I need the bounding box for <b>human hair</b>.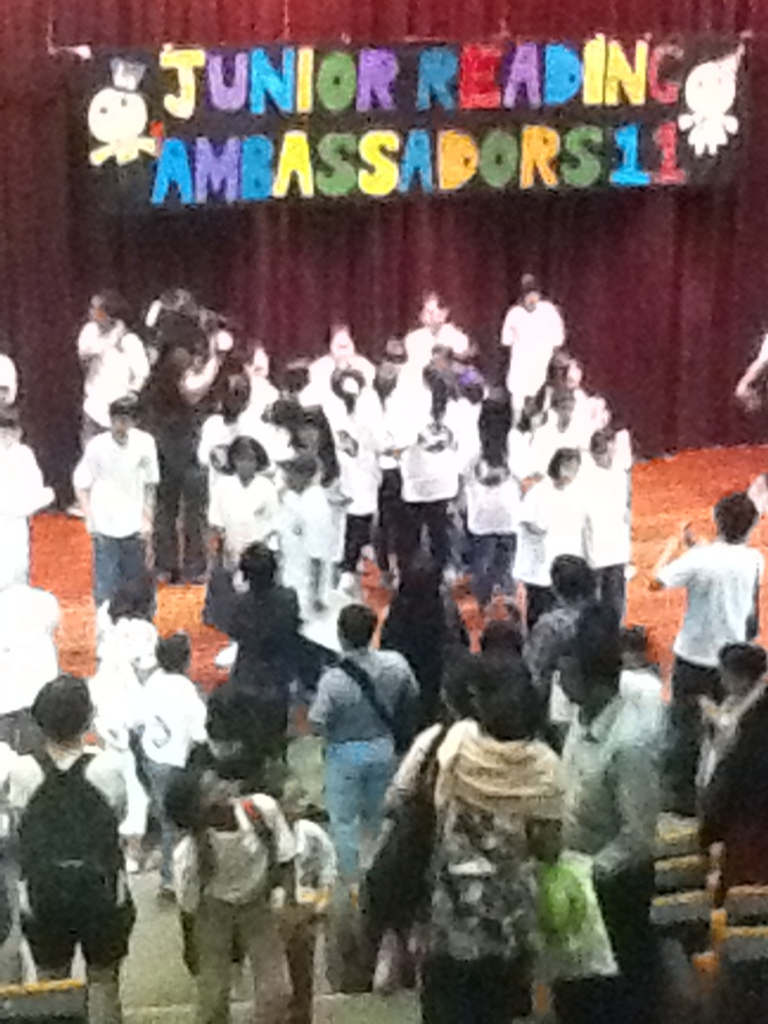
Here it is: {"left": 444, "top": 640, "right": 487, "bottom": 718}.
